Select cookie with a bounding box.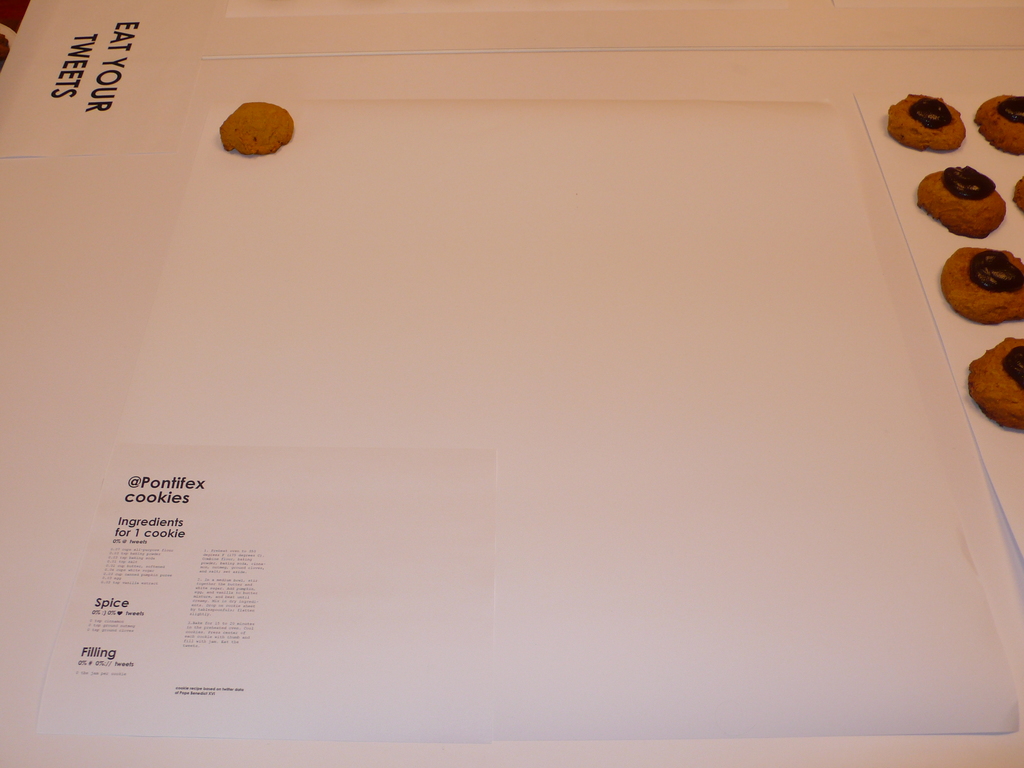
<box>886,89,969,151</box>.
